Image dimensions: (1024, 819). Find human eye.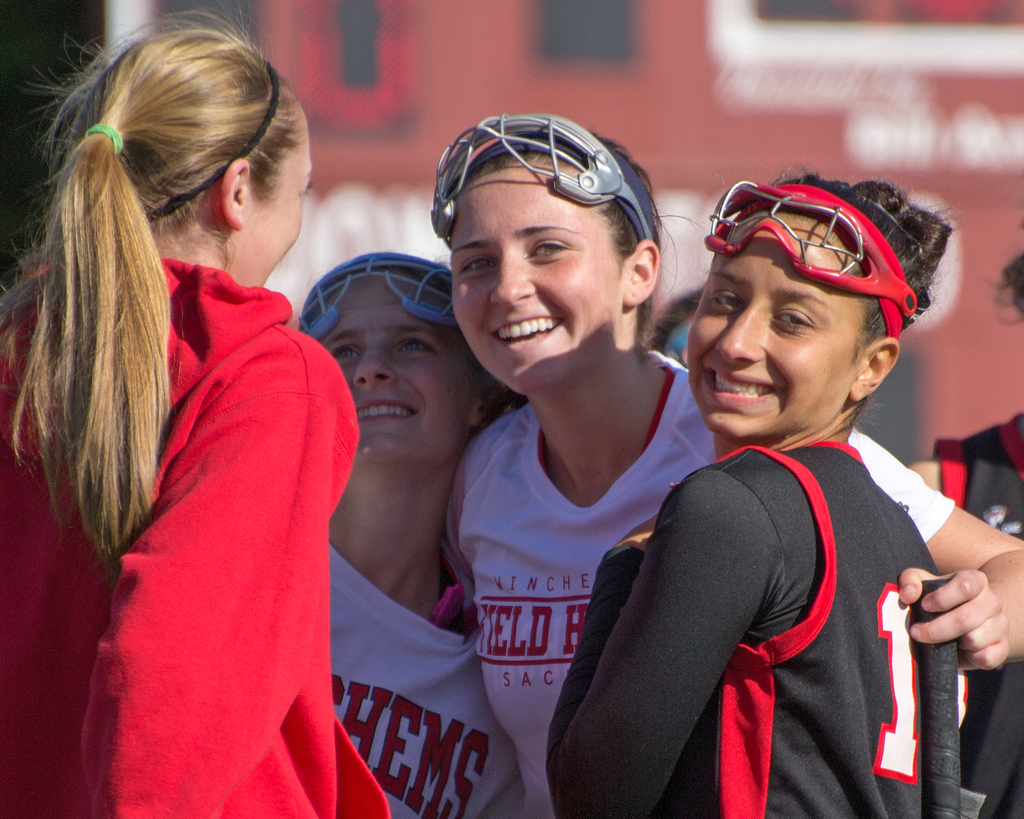
769:304:820:331.
